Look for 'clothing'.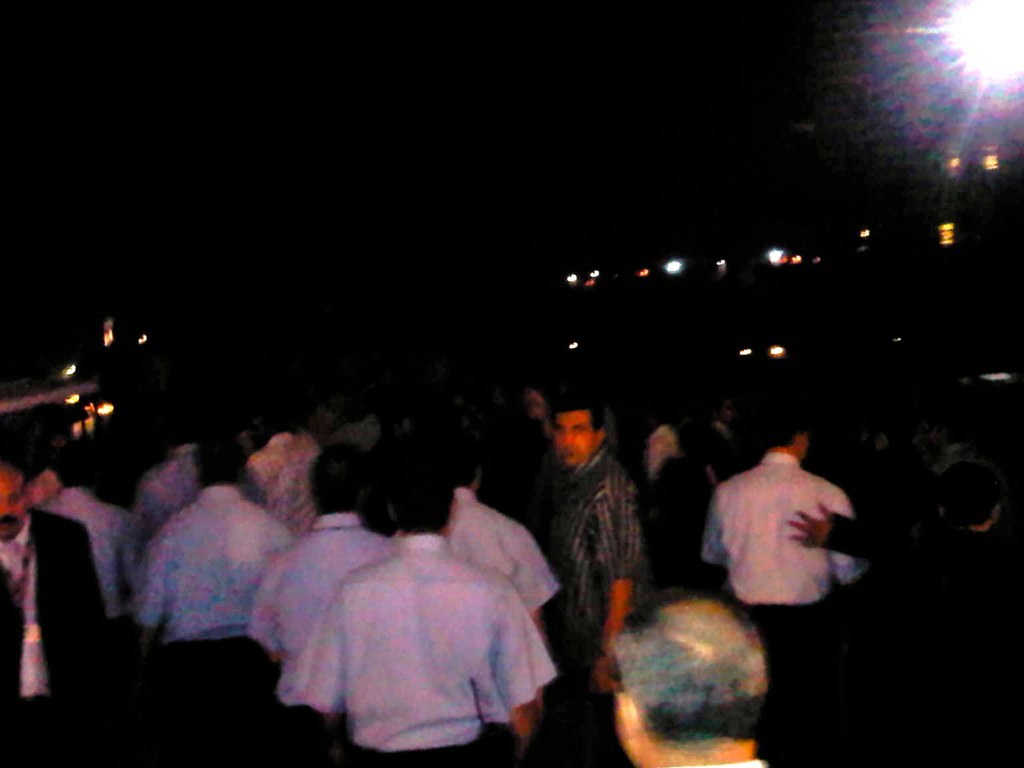
Found: {"x1": 452, "y1": 478, "x2": 558, "y2": 648}.
